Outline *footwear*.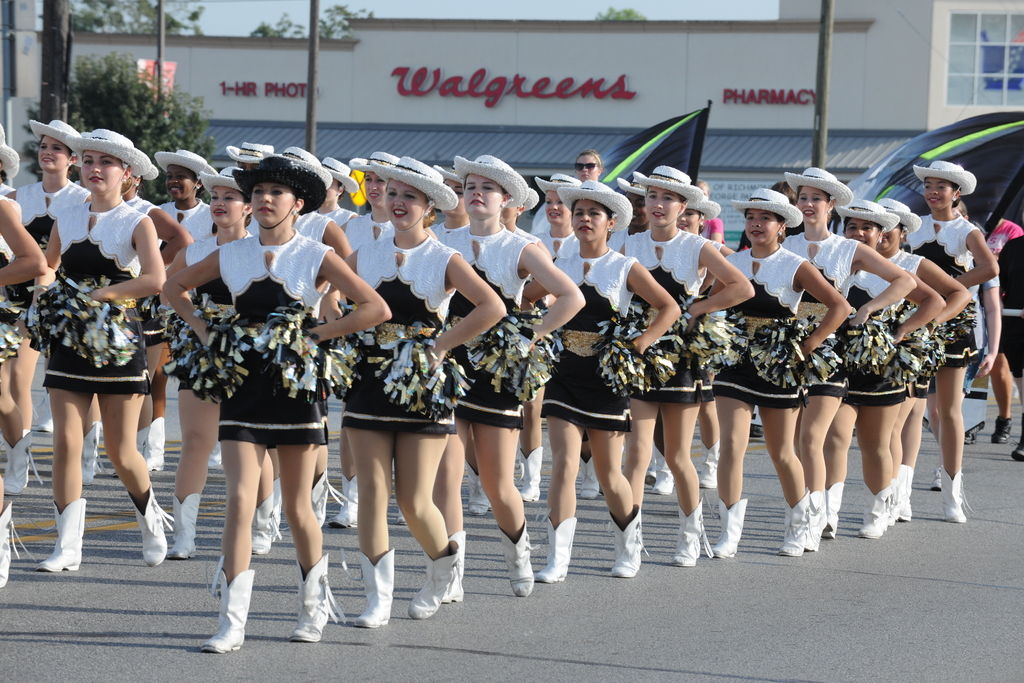
Outline: crop(120, 490, 173, 566).
